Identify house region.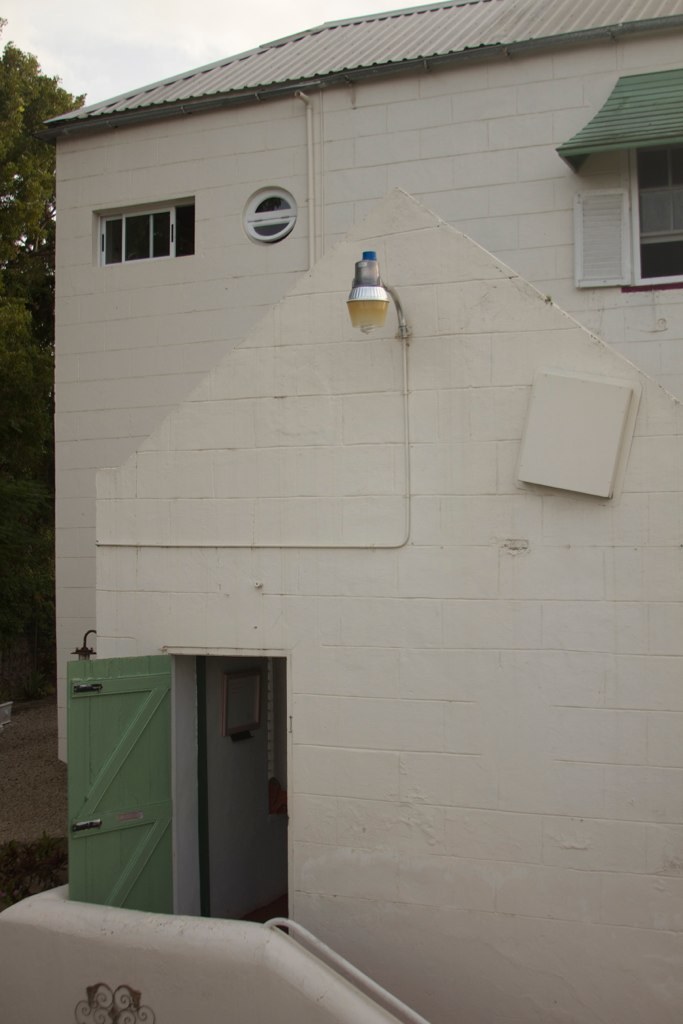
Region: locate(0, 0, 682, 1023).
